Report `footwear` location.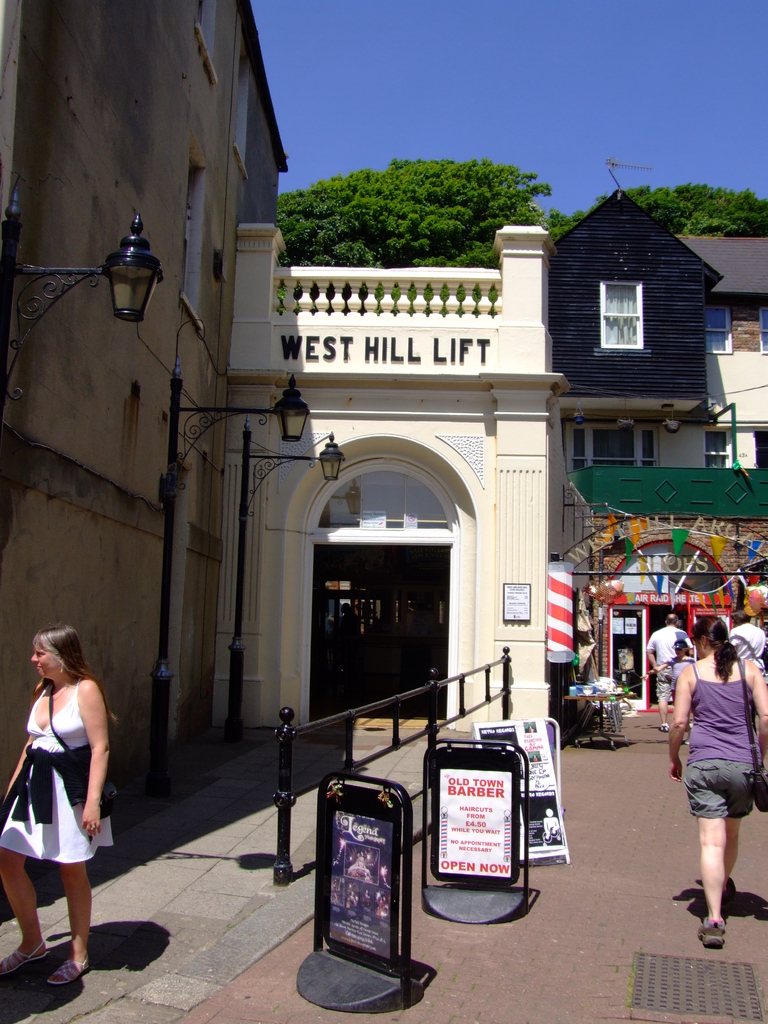
Report: rect(695, 913, 730, 948).
